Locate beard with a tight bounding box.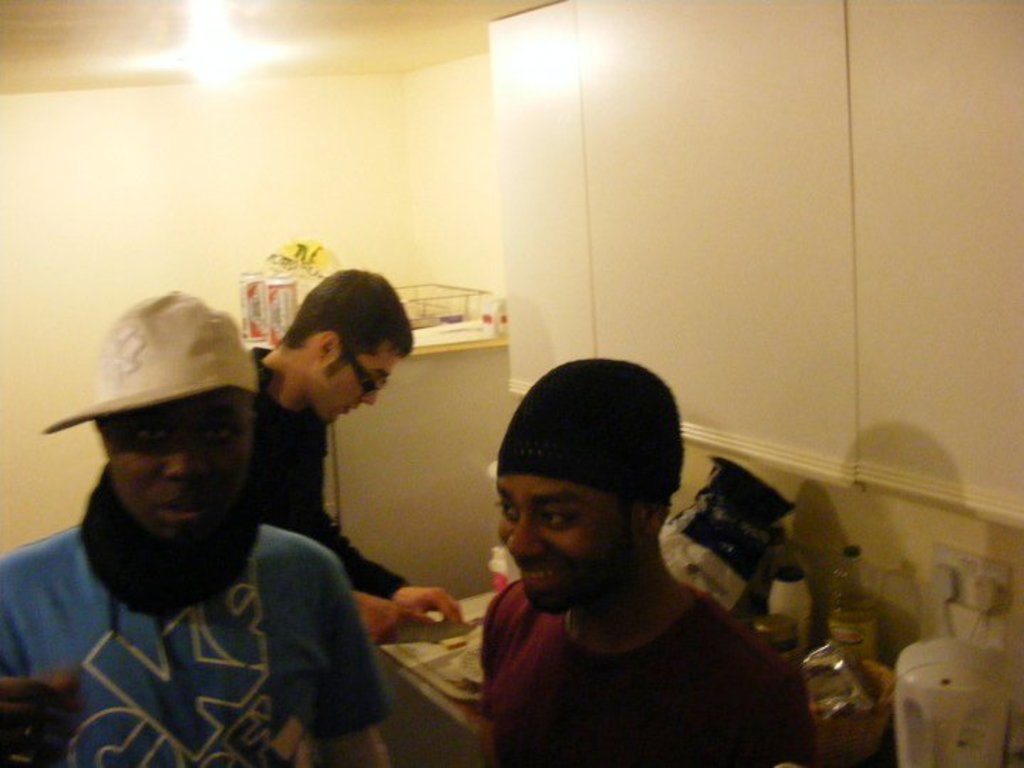
[x1=523, y1=495, x2=640, y2=619].
